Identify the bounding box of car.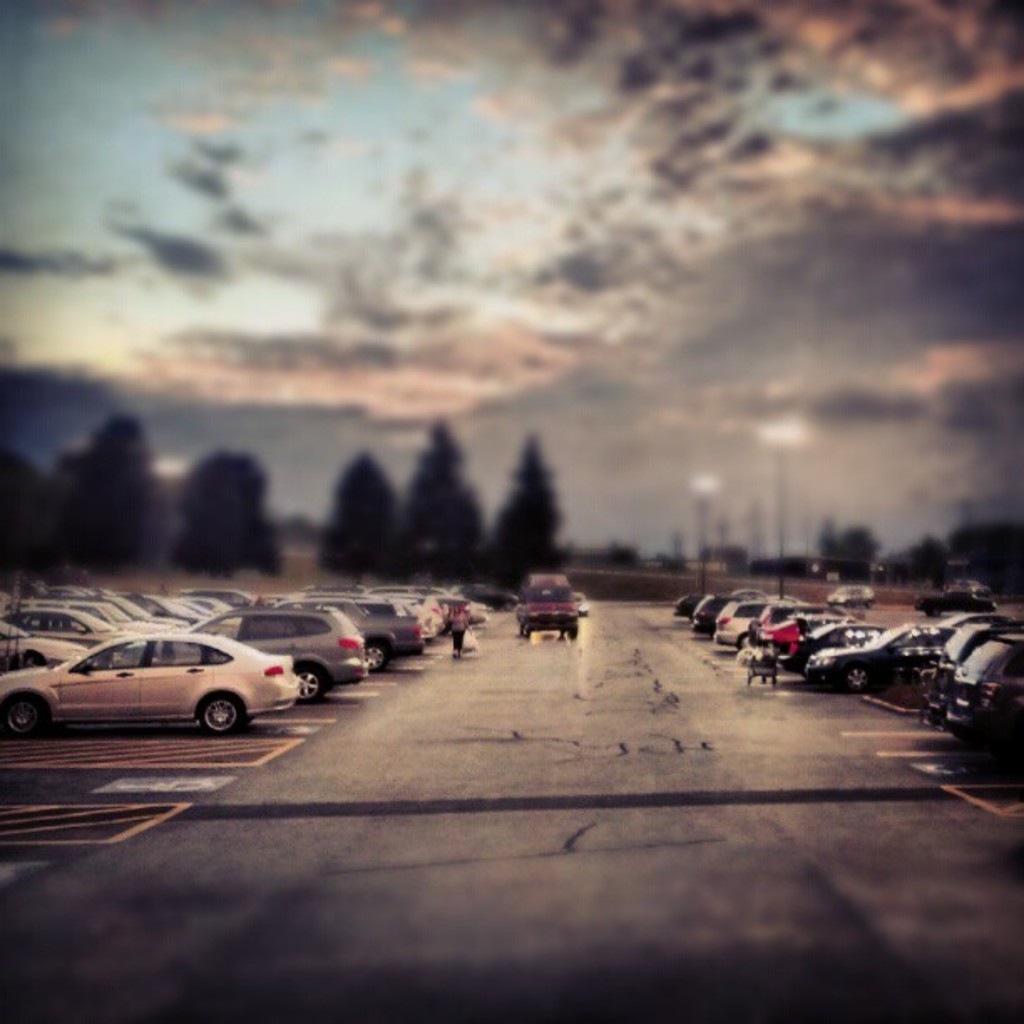
box=[914, 586, 1001, 619].
